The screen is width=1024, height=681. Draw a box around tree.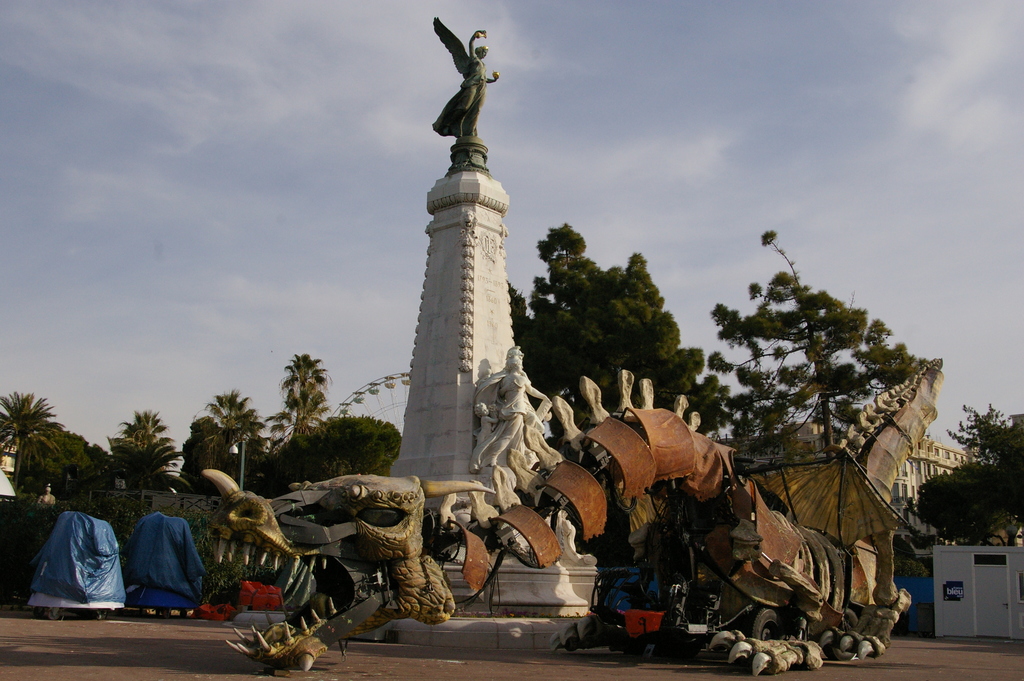
x1=124, y1=482, x2=319, y2=641.
